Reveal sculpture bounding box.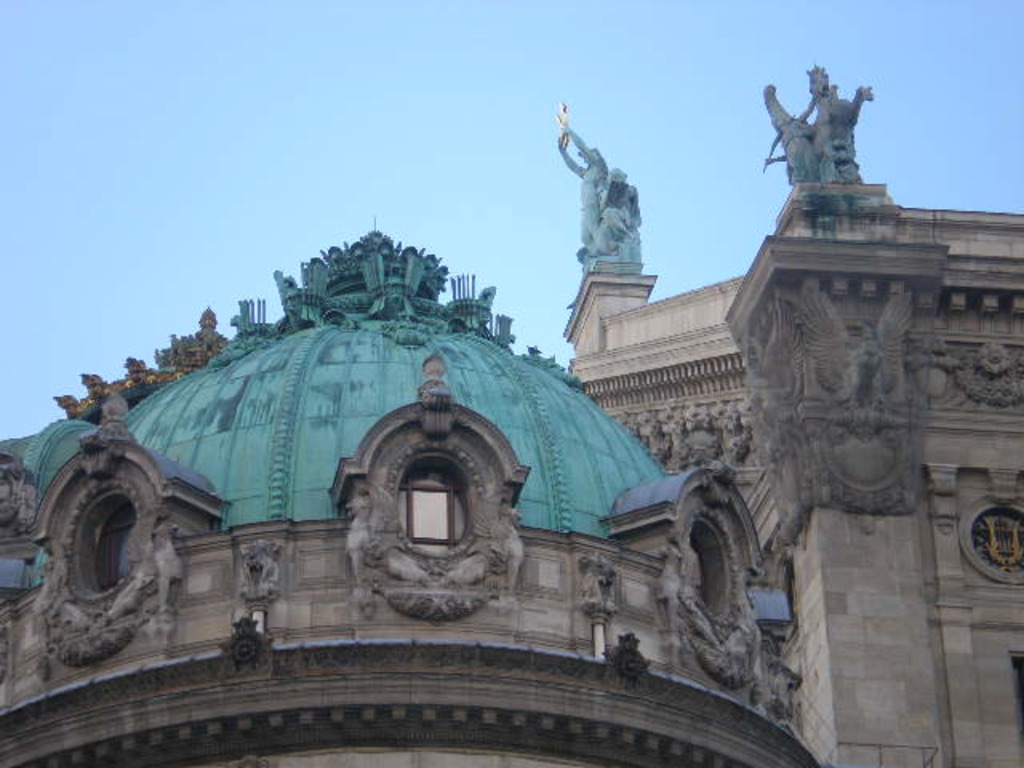
Revealed: pyautogui.locateOnScreen(579, 166, 645, 264).
